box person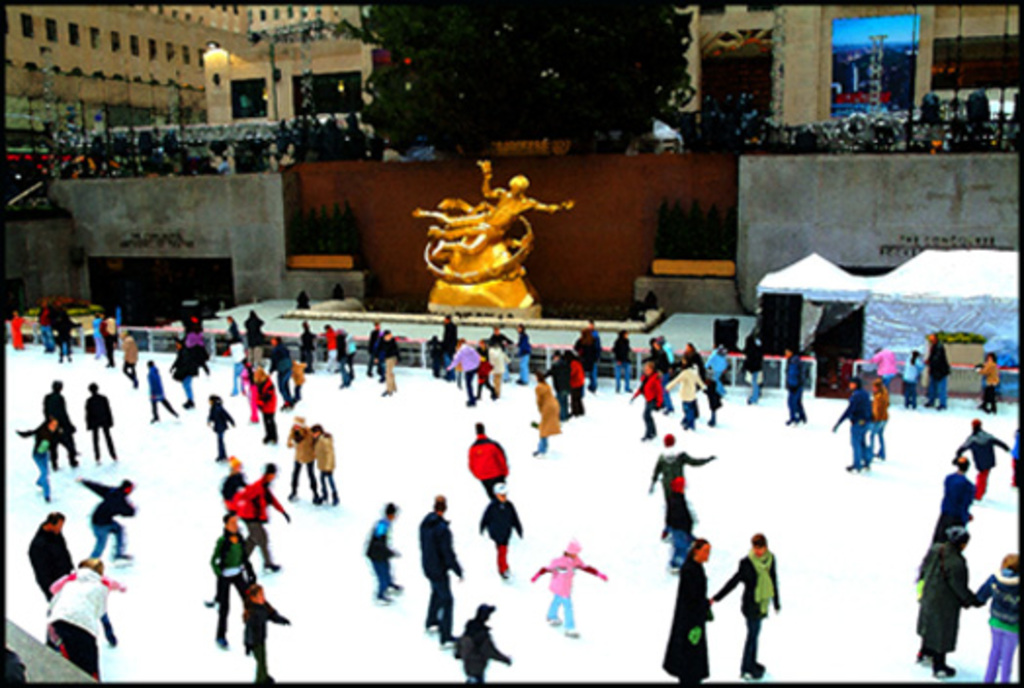
x1=313, y1=422, x2=334, y2=502
